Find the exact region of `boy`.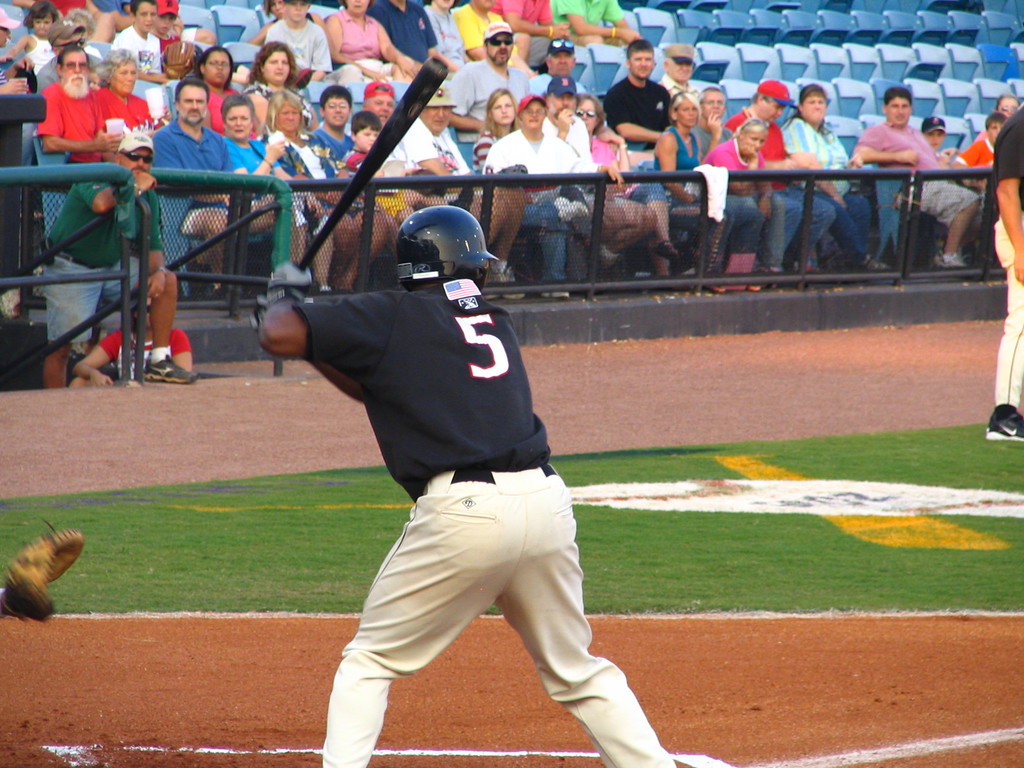
Exact region: BBox(920, 113, 959, 156).
